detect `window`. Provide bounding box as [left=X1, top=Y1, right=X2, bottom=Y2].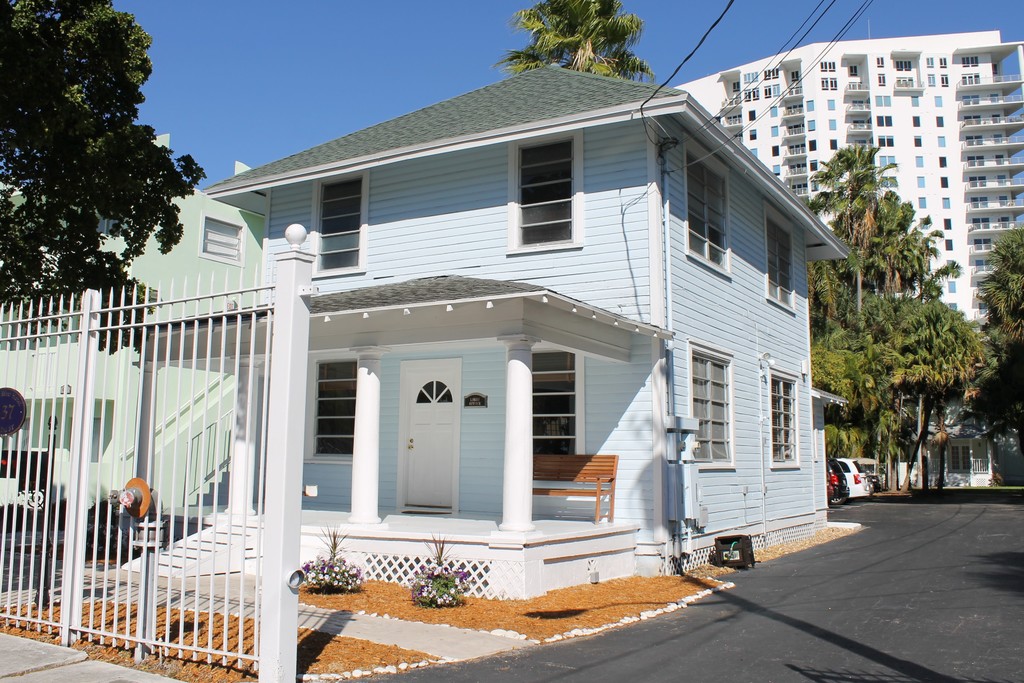
[left=915, top=156, right=924, bottom=168].
